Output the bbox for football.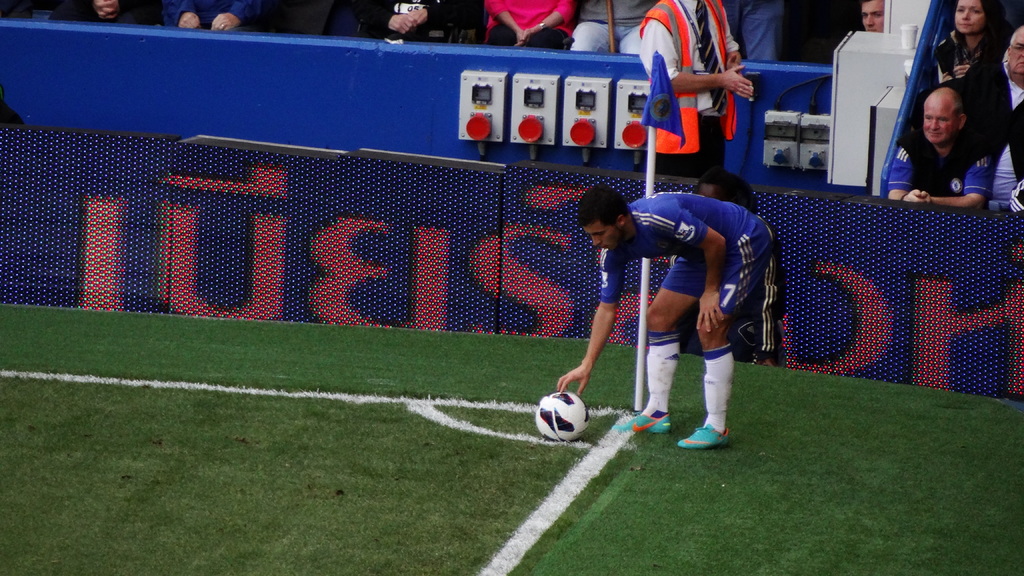
rect(534, 387, 591, 443).
